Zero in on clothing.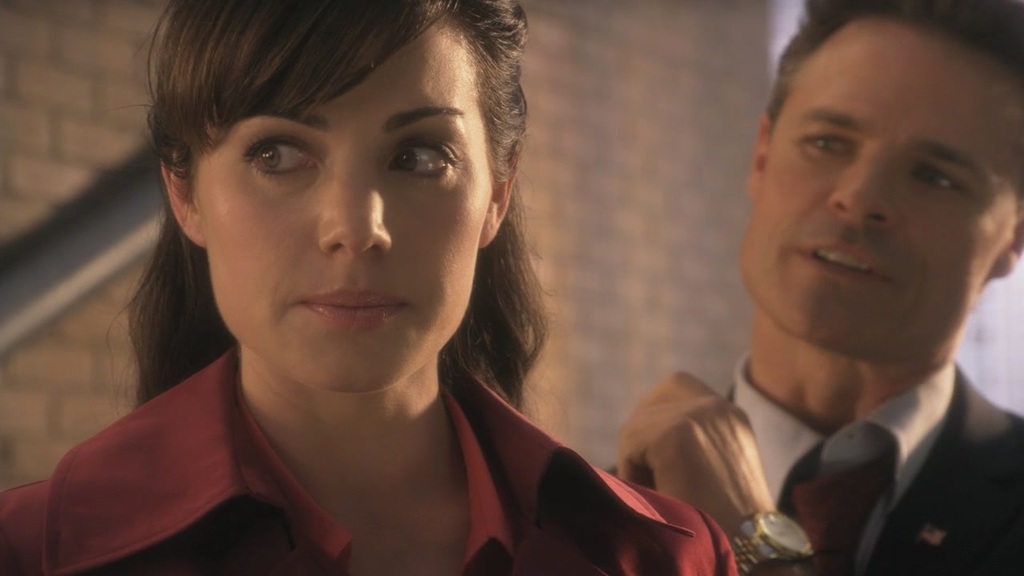
Zeroed in: 22/321/626/571.
